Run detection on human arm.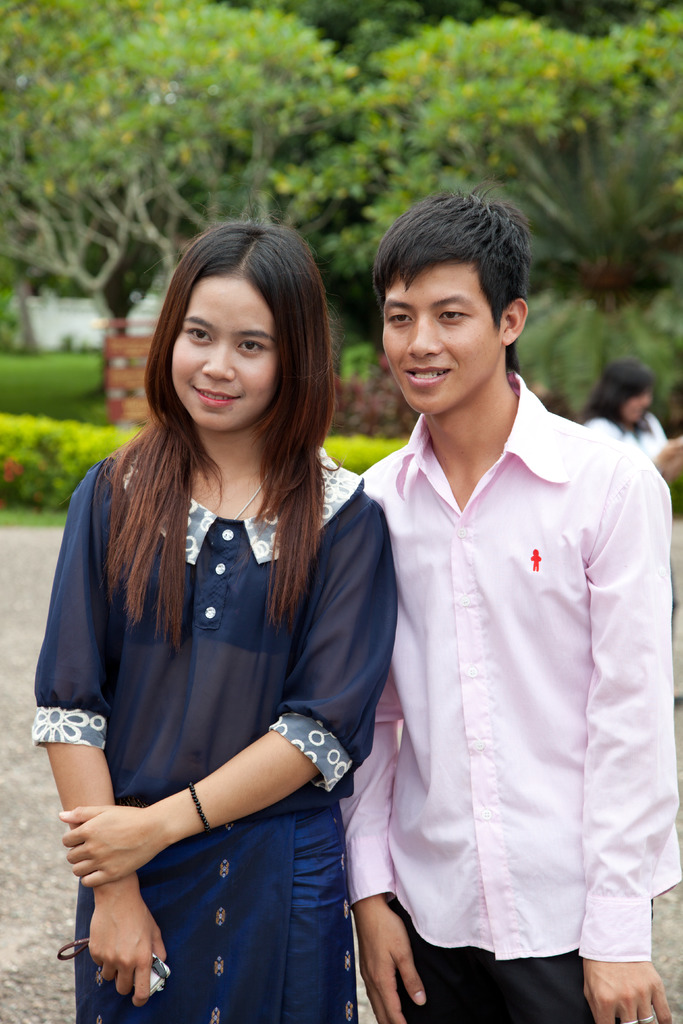
Result: rect(654, 419, 682, 497).
